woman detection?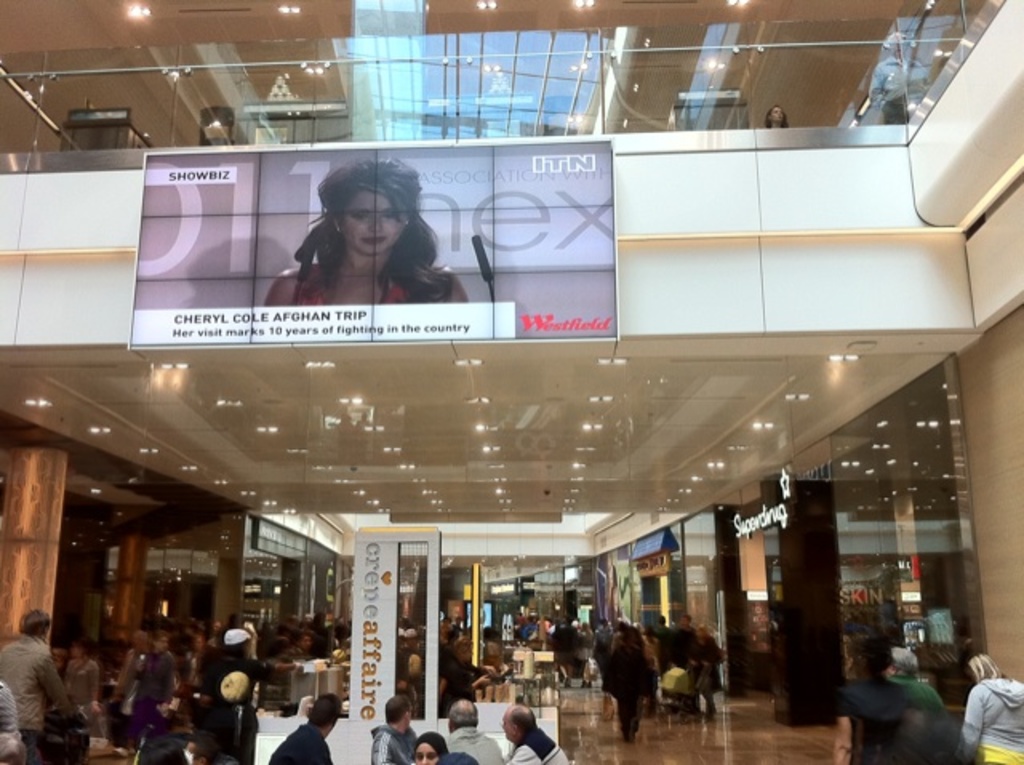
left=259, top=155, right=462, bottom=314
